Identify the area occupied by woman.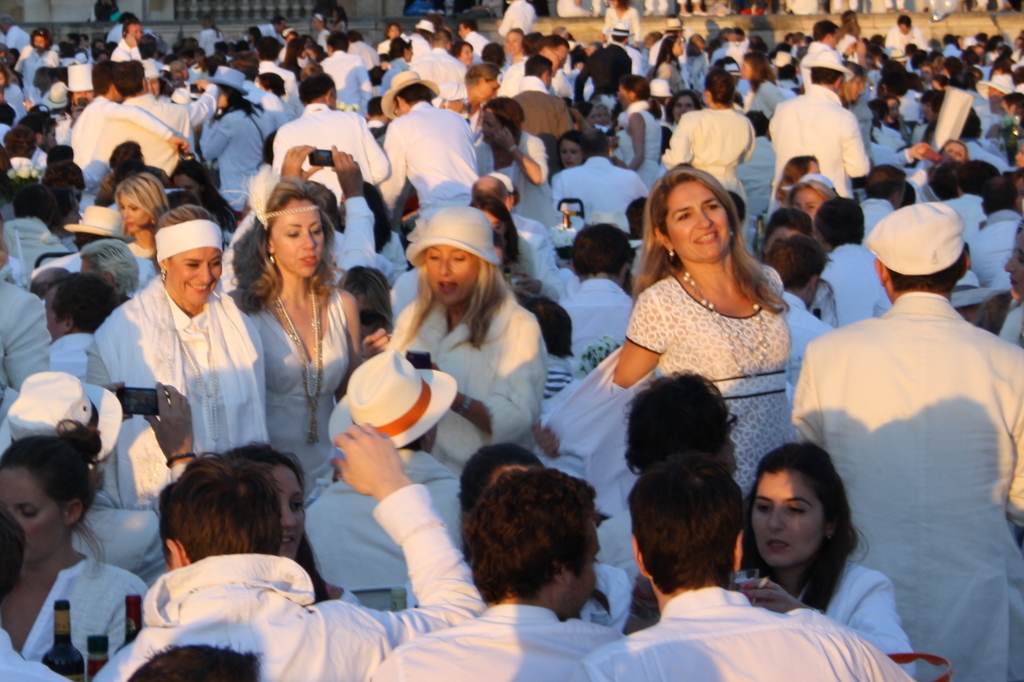
Area: <bbox>465, 197, 520, 267</bbox>.
